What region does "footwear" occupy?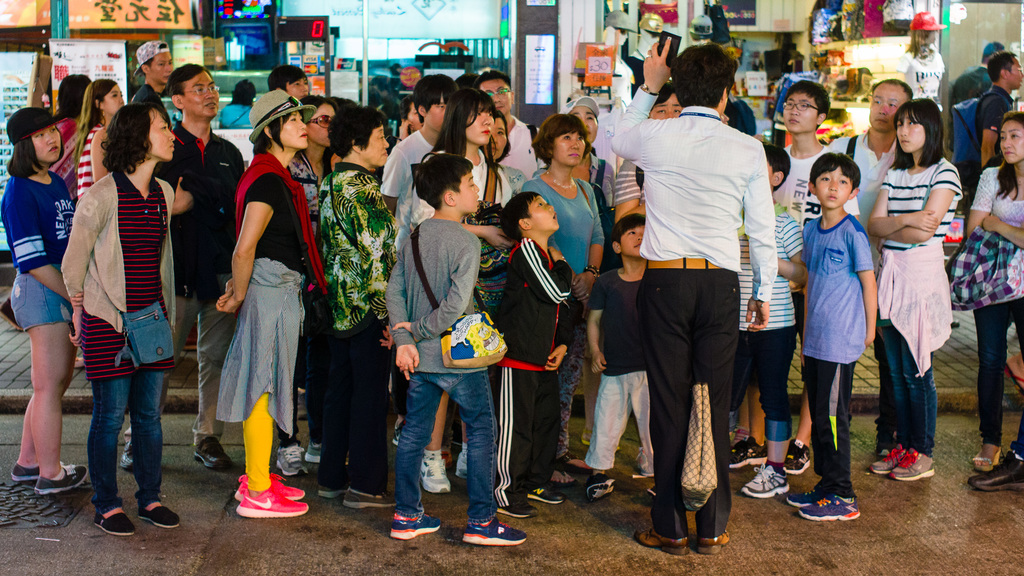
<region>792, 490, 864, 525</region>.
